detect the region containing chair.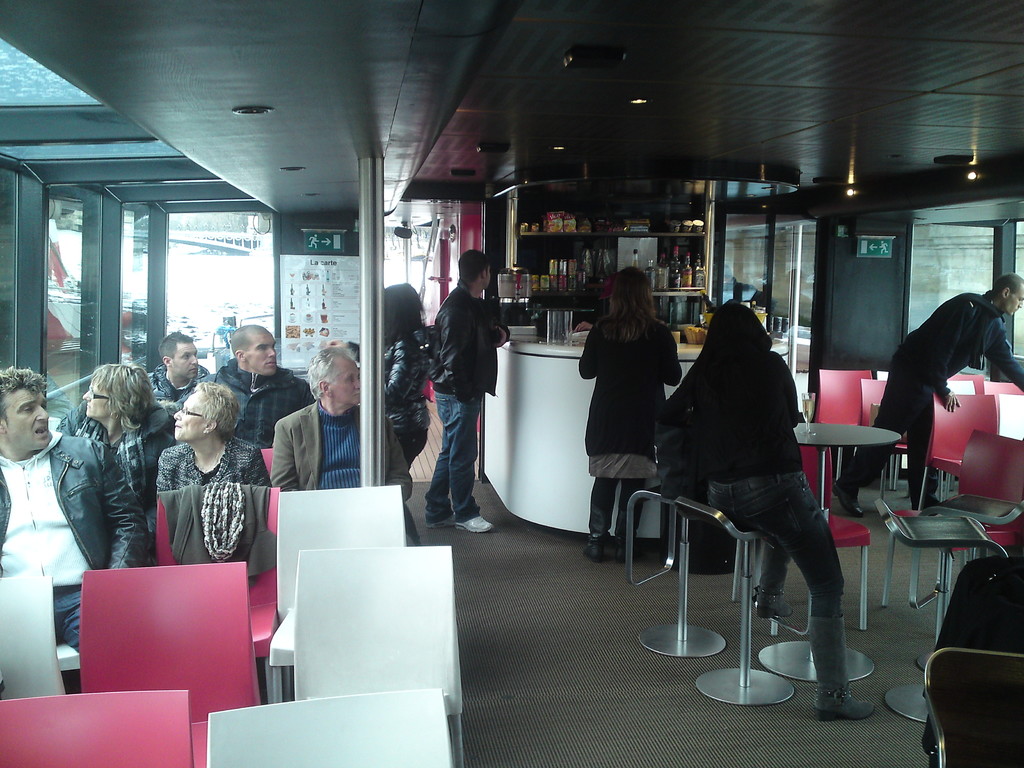
bbox(884, 435, 1023, 647).
